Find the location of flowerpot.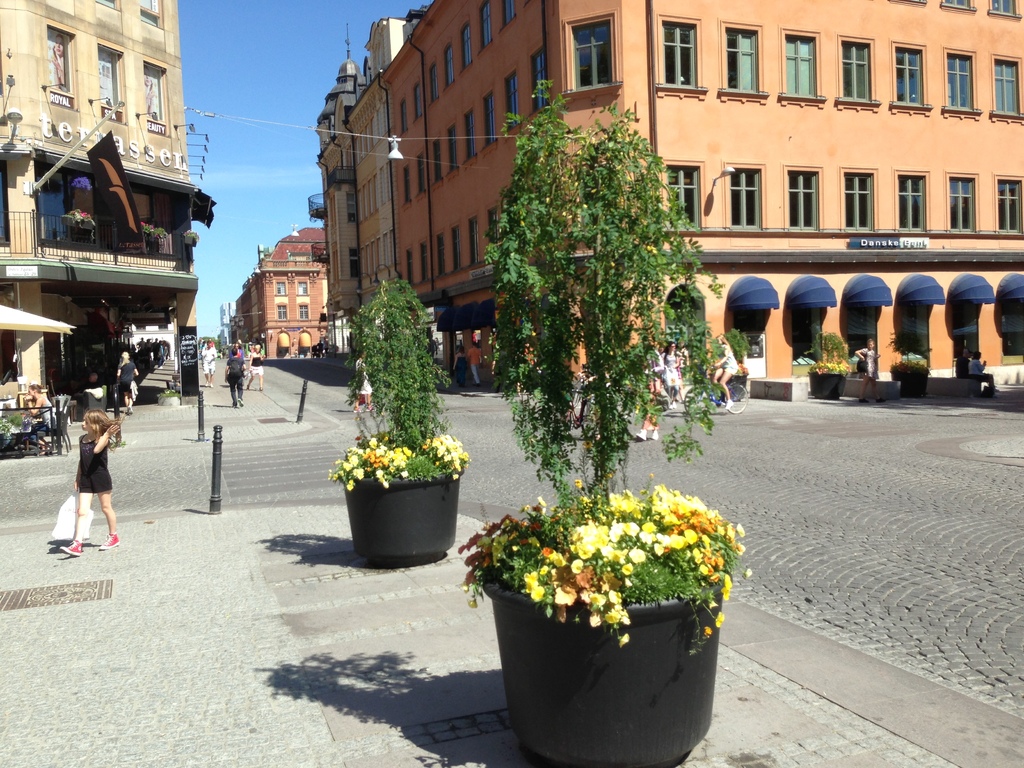
Location: <region>467, 569, 726, 767</region>.
